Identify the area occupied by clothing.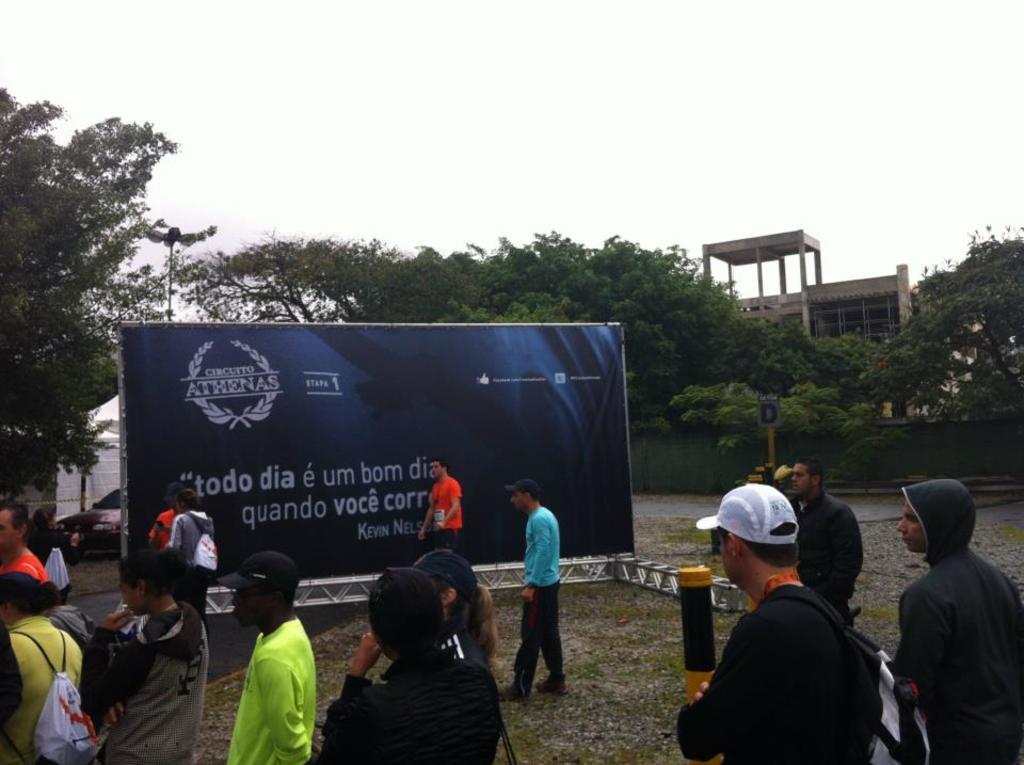
Area: 71,608,197,764.
